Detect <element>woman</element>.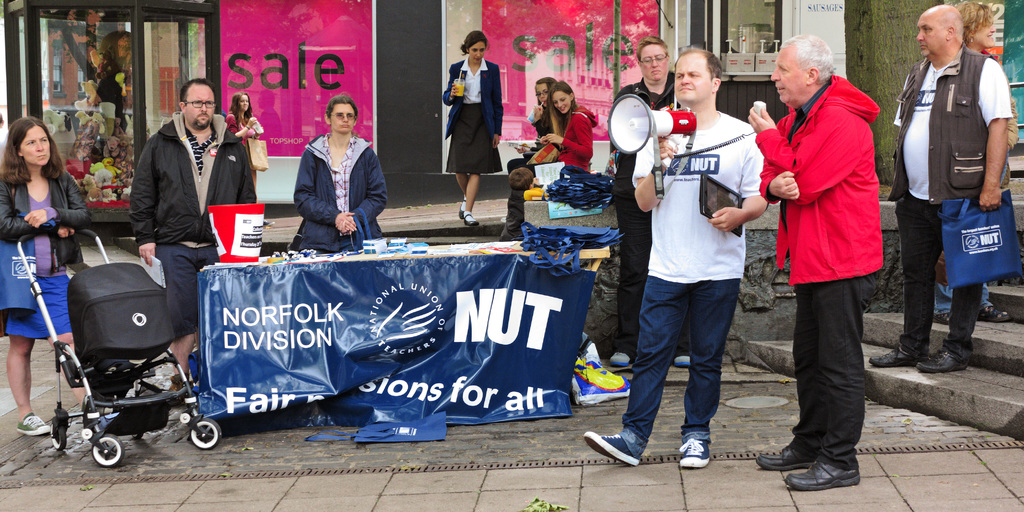
Detected at bbox=(606, 37, 679, 375).
